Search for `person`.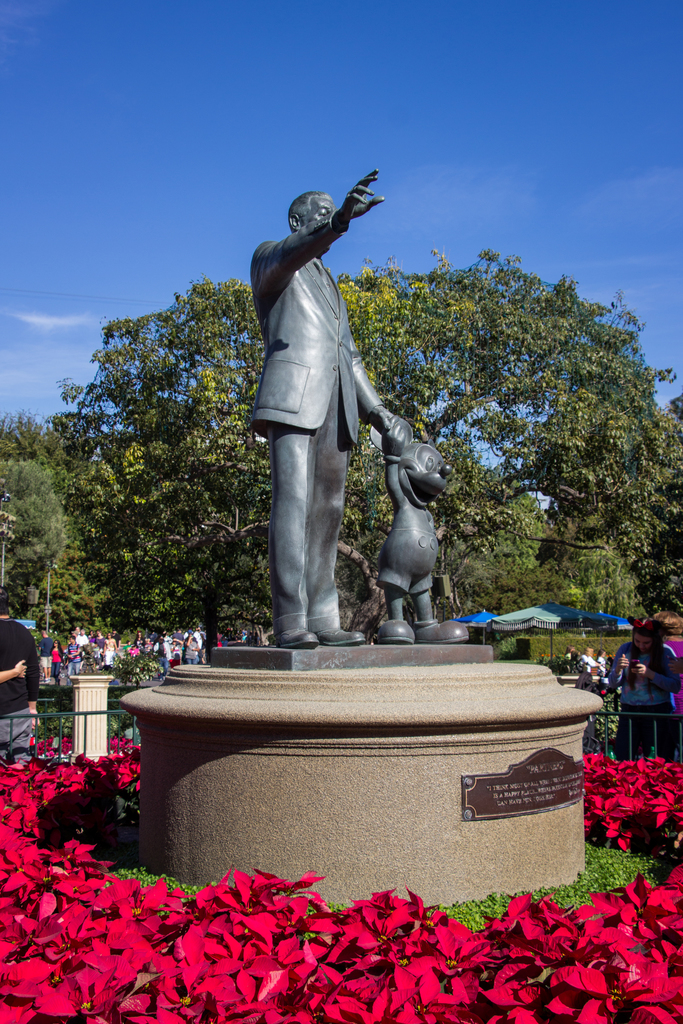
Found at region(0, 660, 24, 685).
